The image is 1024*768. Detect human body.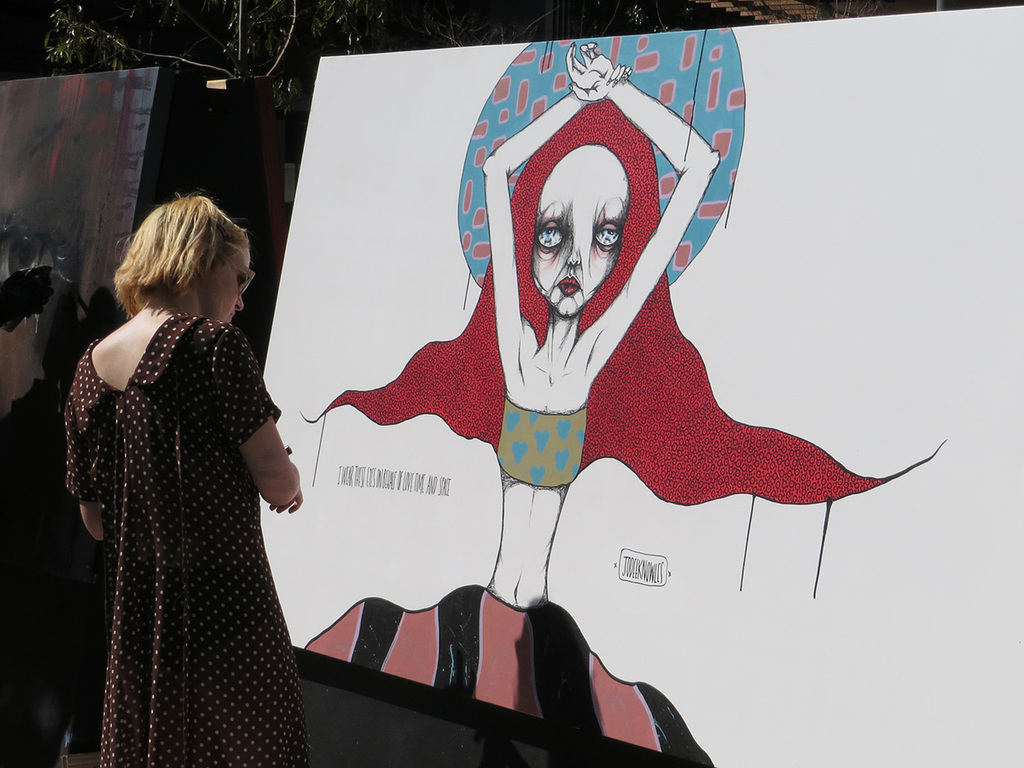
Detection: 44/146/294/754.
